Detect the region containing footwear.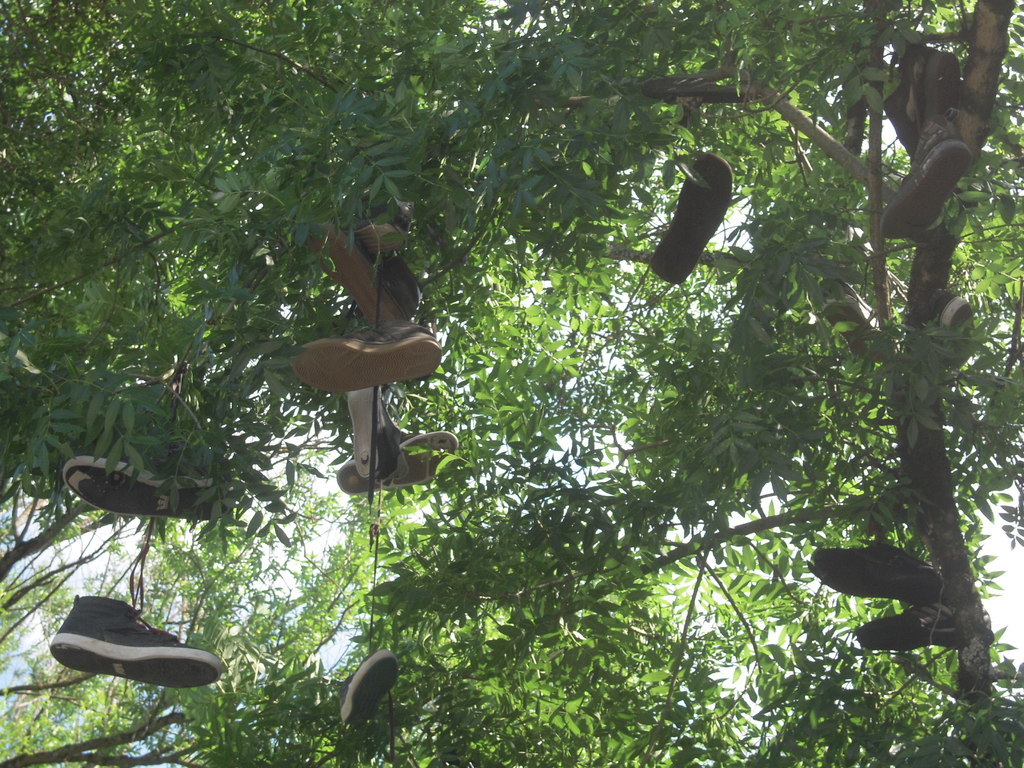
x1=291, y1=332, x2=442, y2=396.
